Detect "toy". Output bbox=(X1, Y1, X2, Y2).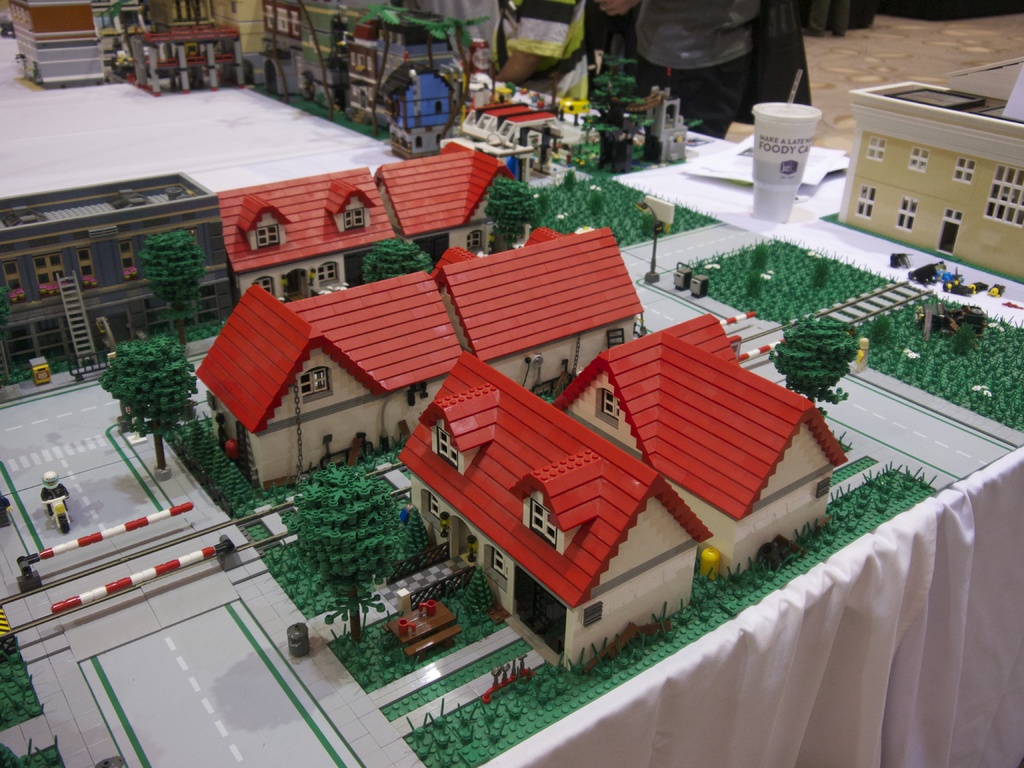
bbox=(440, 74, 577, 174).
